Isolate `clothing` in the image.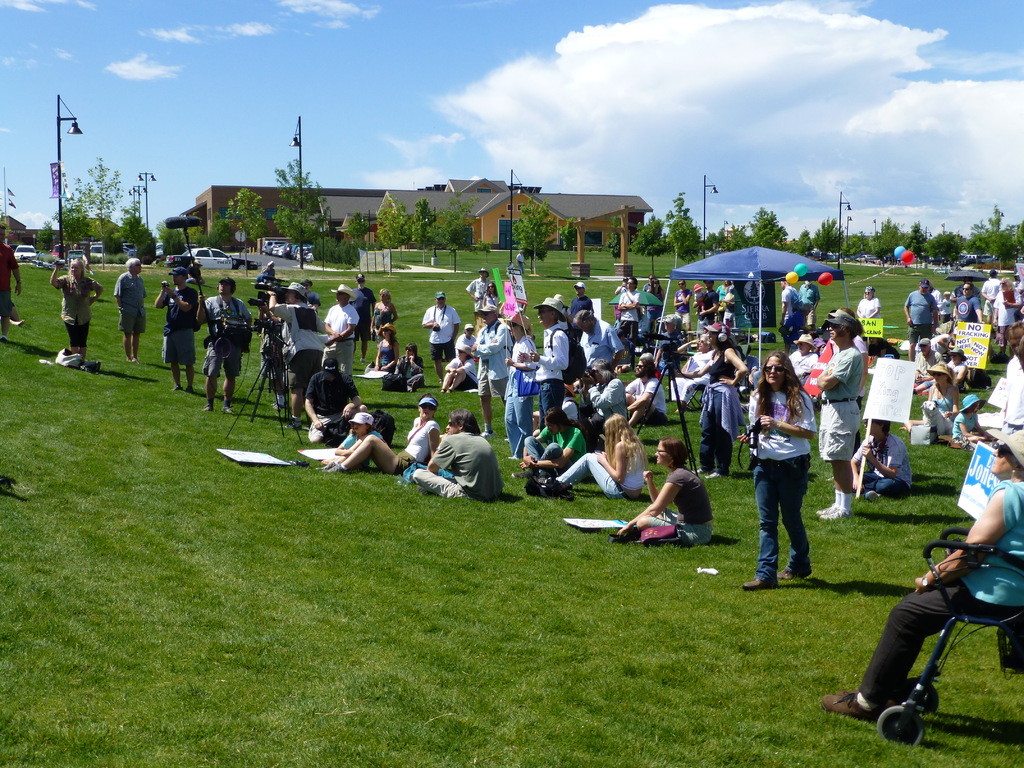
Isolated region: box=[339, 426, 389, 455].
